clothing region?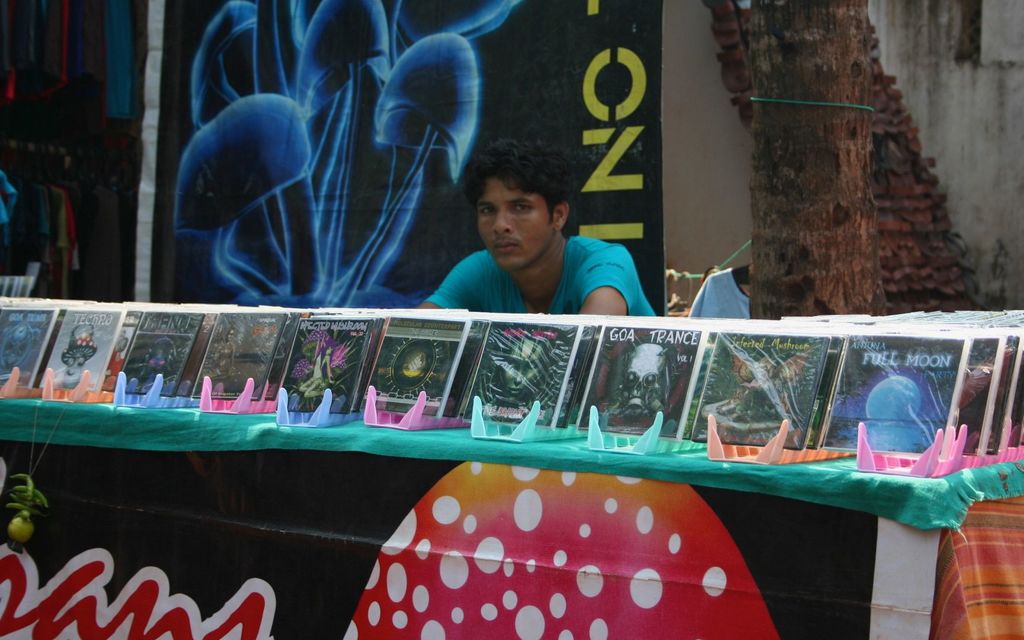
{"left": 425, "top": 204, "right": 653, "bottom": 323}
